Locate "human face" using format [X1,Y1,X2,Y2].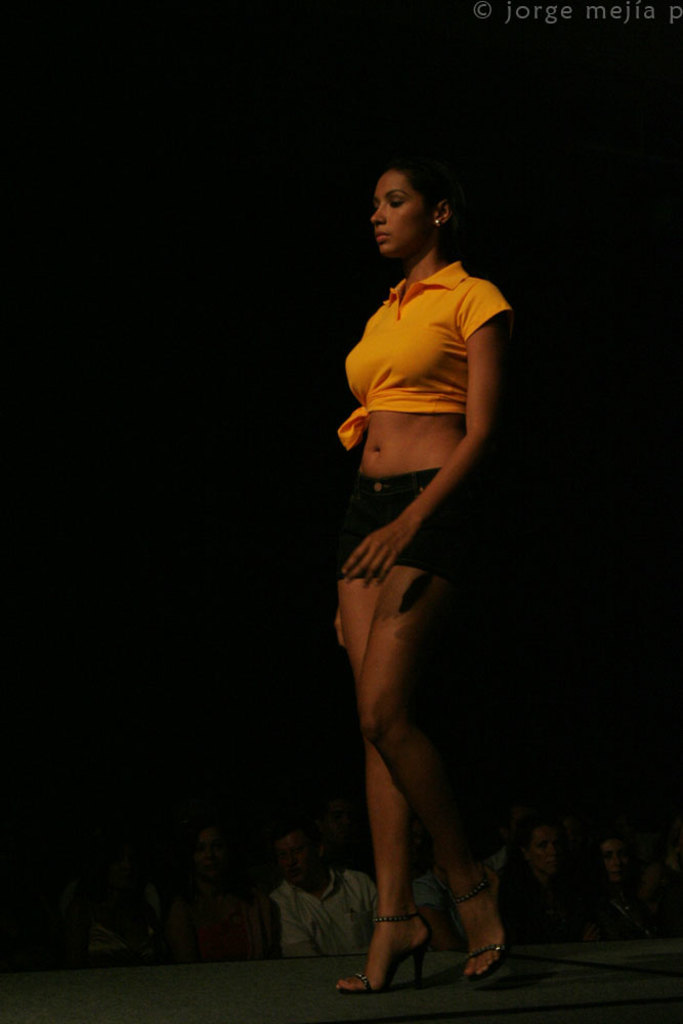
[274,828,321,885].
